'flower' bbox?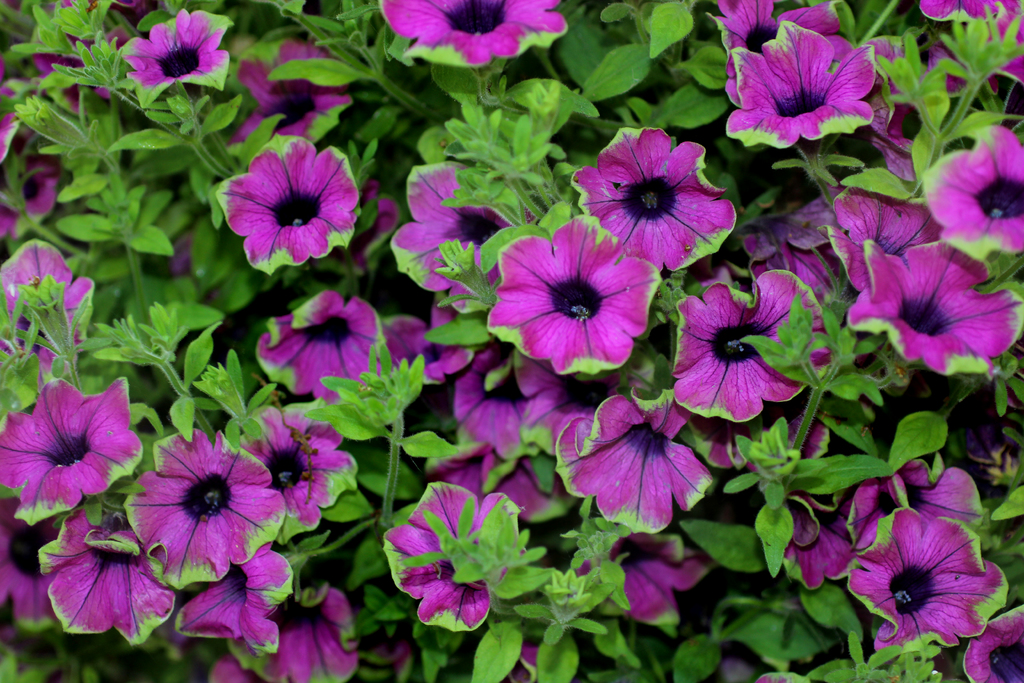
383 481 521 637
